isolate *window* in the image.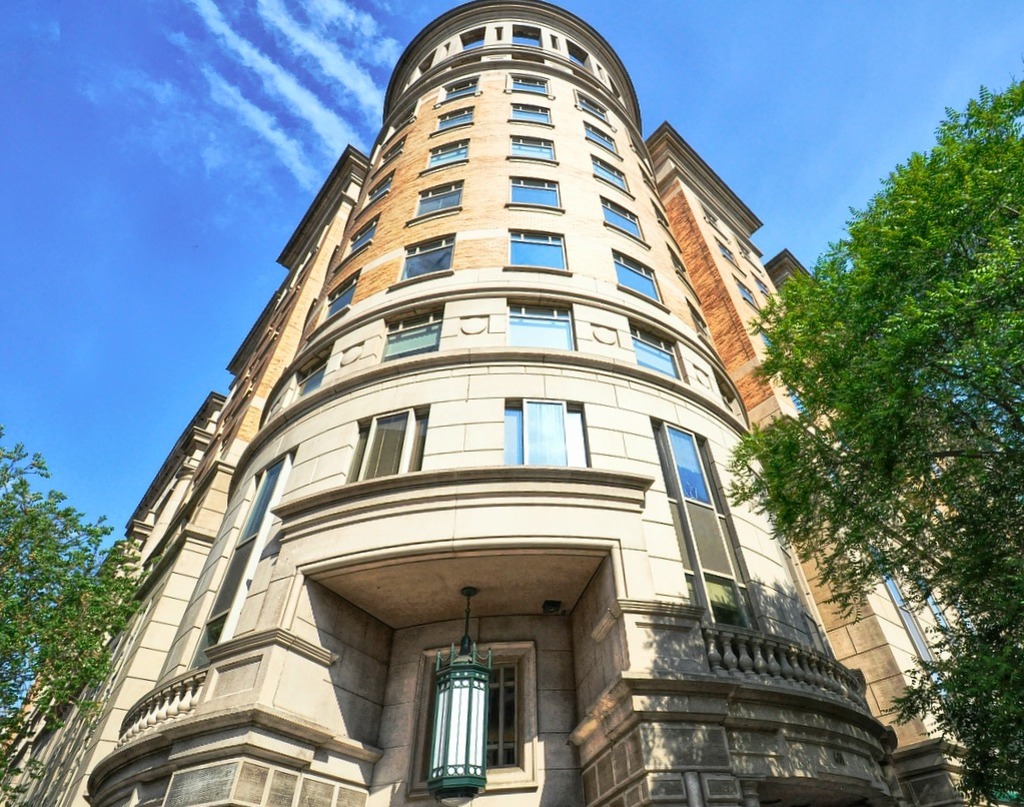
Isolated region: [x1=506, y1=296, x2=577, y2=353].
